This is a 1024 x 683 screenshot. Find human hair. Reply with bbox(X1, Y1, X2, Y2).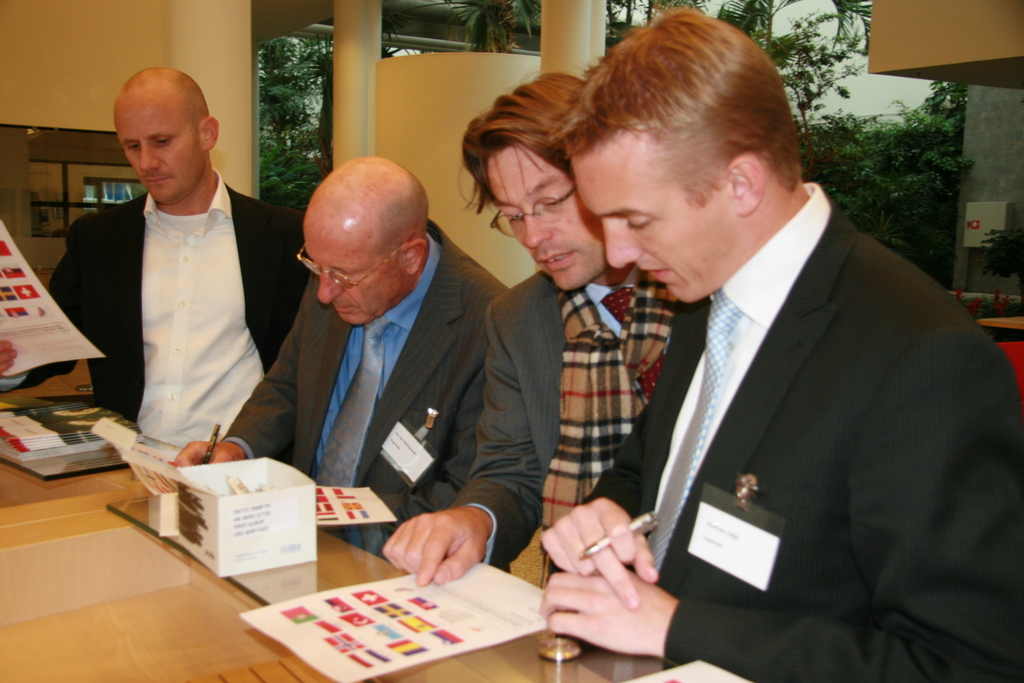
bbox(596, 20, 804, 220).
